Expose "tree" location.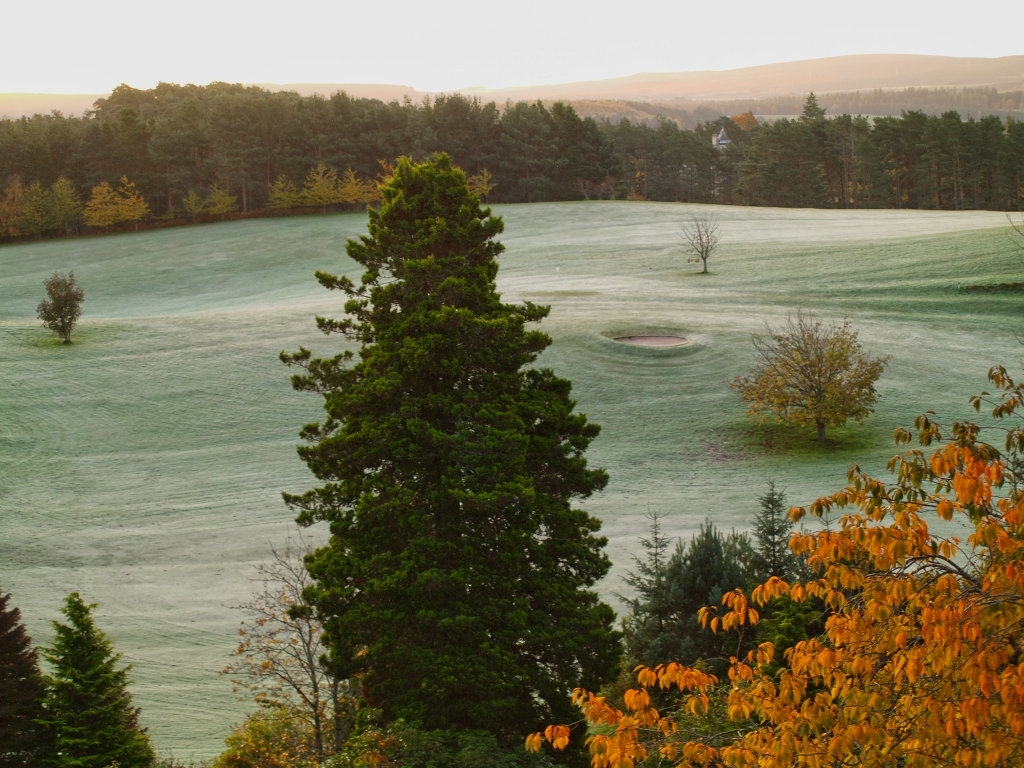
Exposed at [0,590,74,764].
